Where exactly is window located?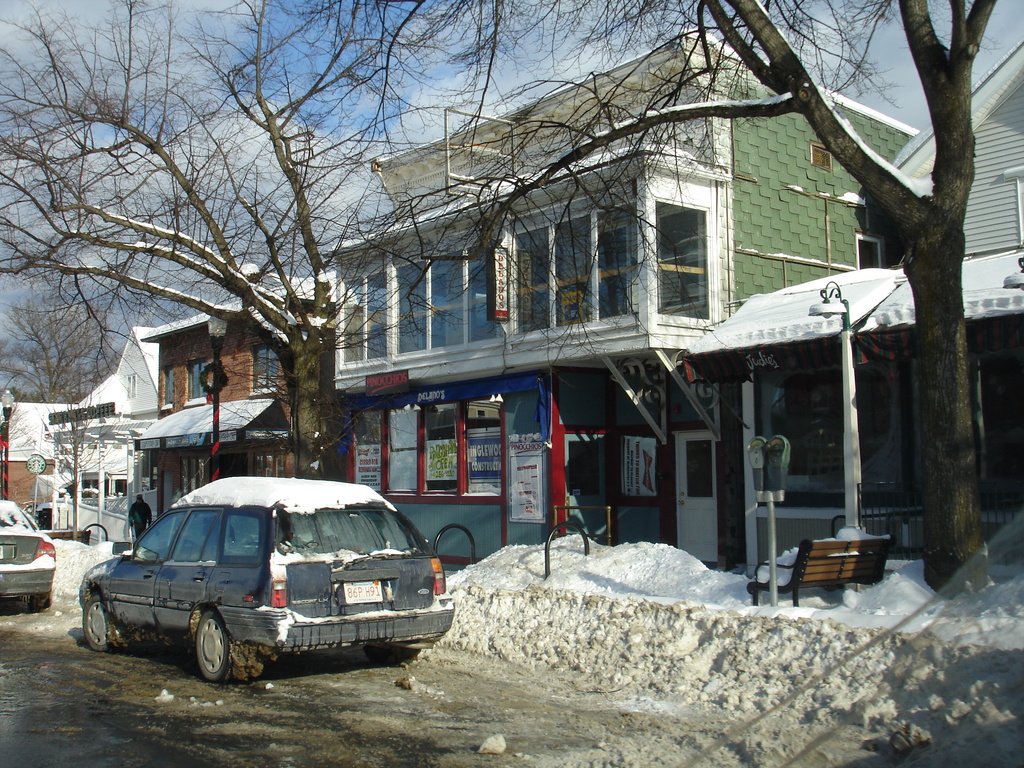
Its bounding box is 463, 241, 501, 341.
